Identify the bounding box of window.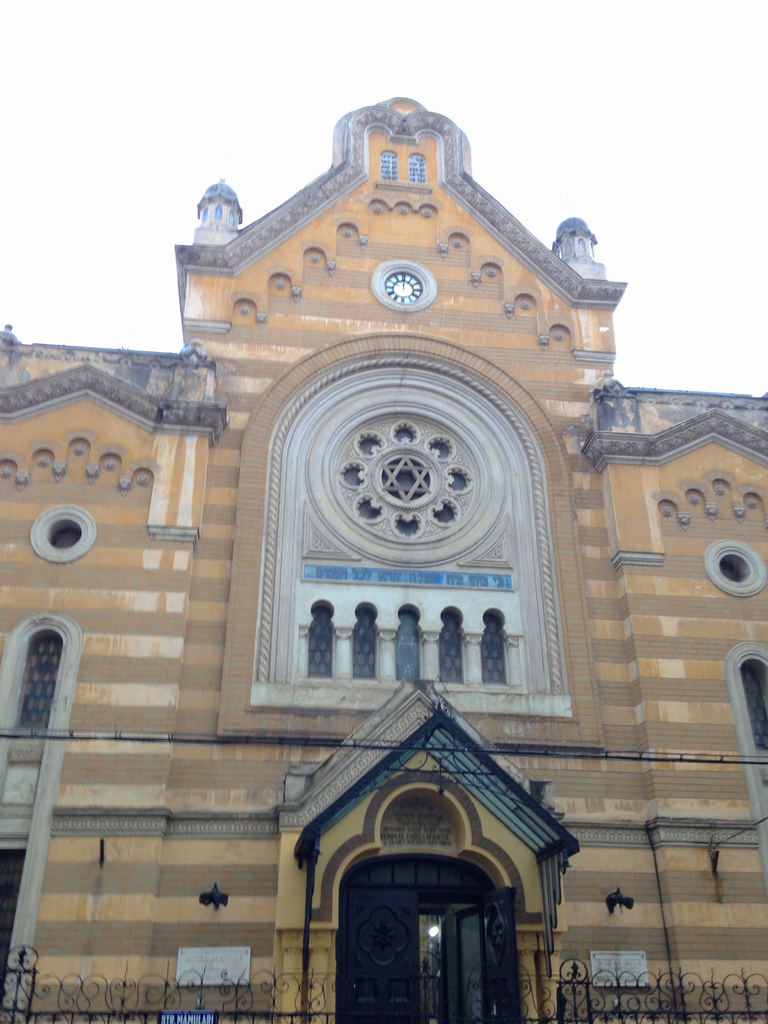
detection(439, 604, 469, 681).
